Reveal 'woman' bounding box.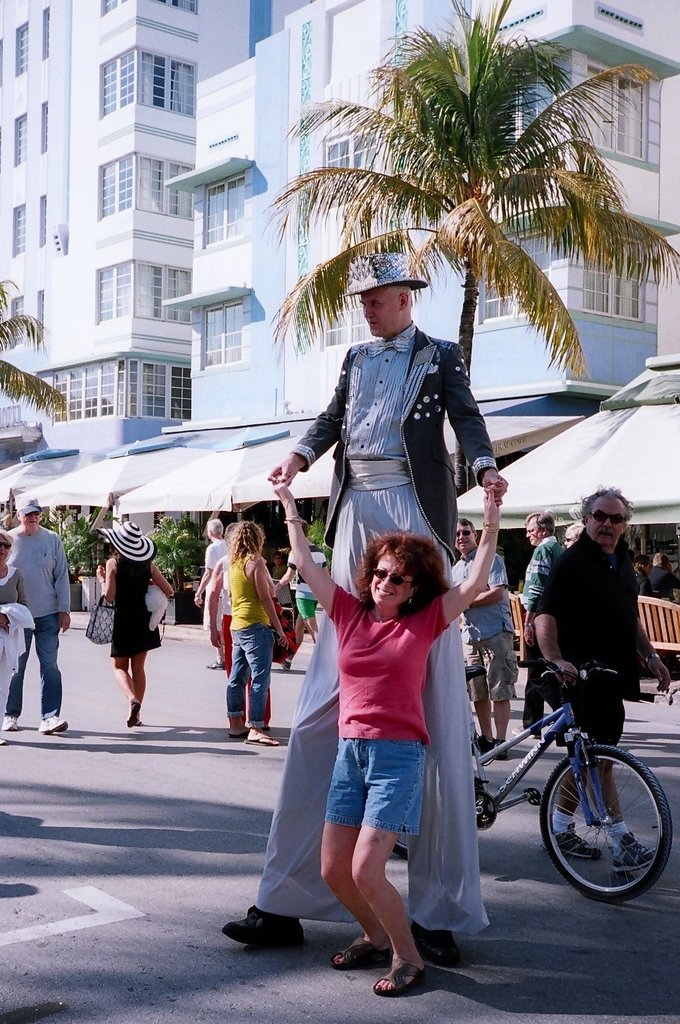
Revealed: {"left": 96, "top": 516, "right": 164, "bottom": 740}.
